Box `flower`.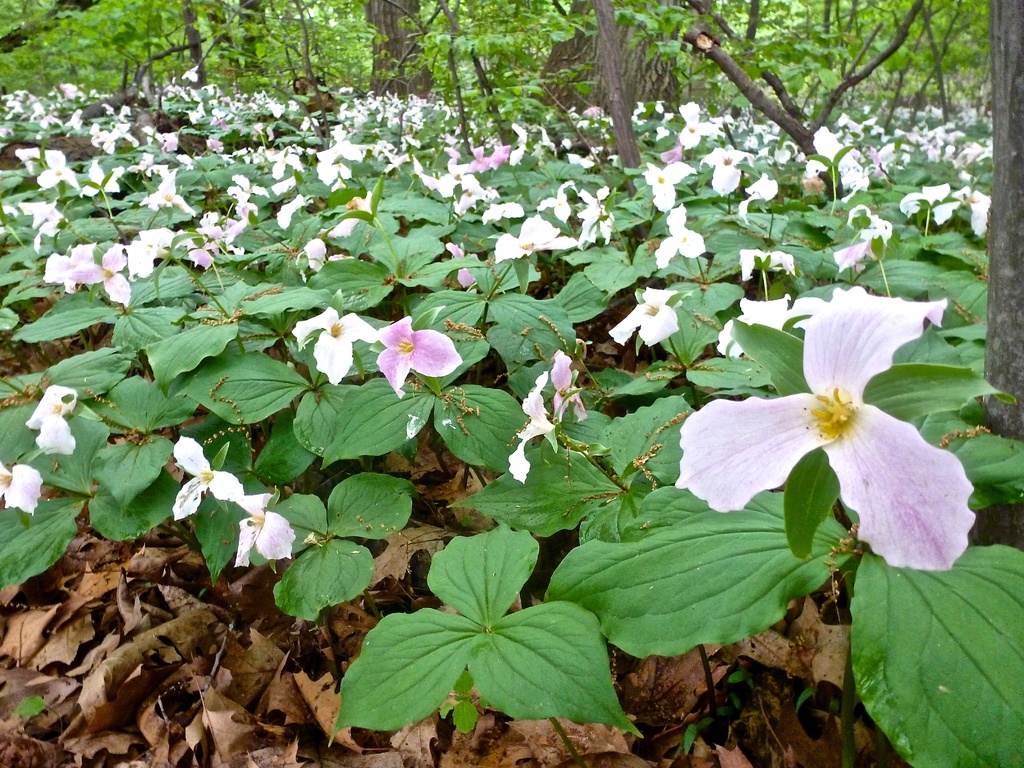
698 142 756 202.
